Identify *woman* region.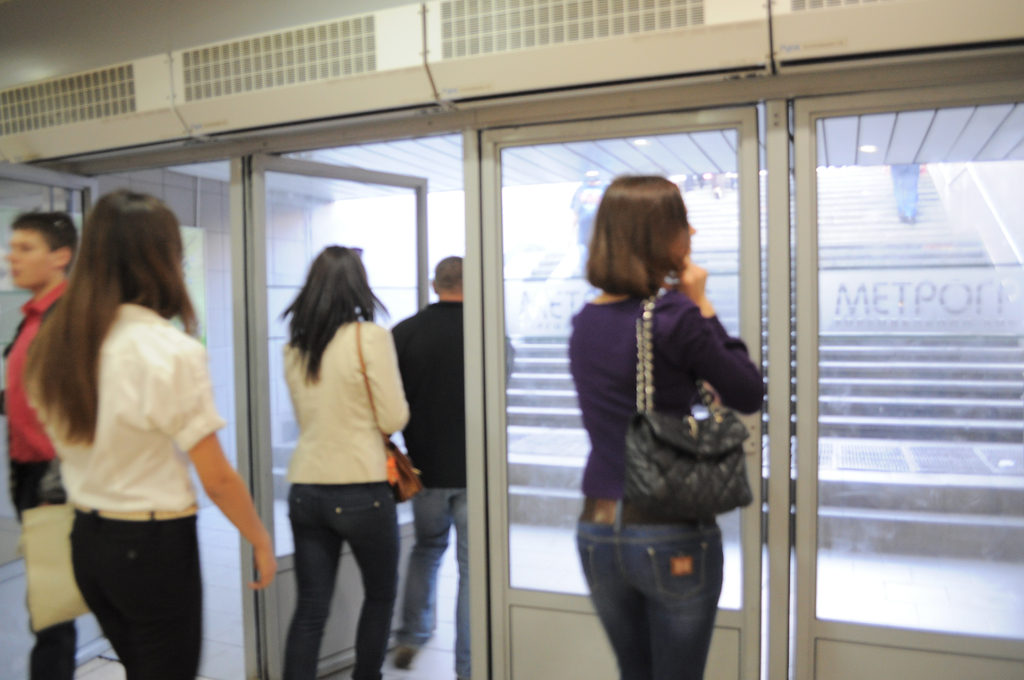
Region: box=[250, 239, 431, 679].
